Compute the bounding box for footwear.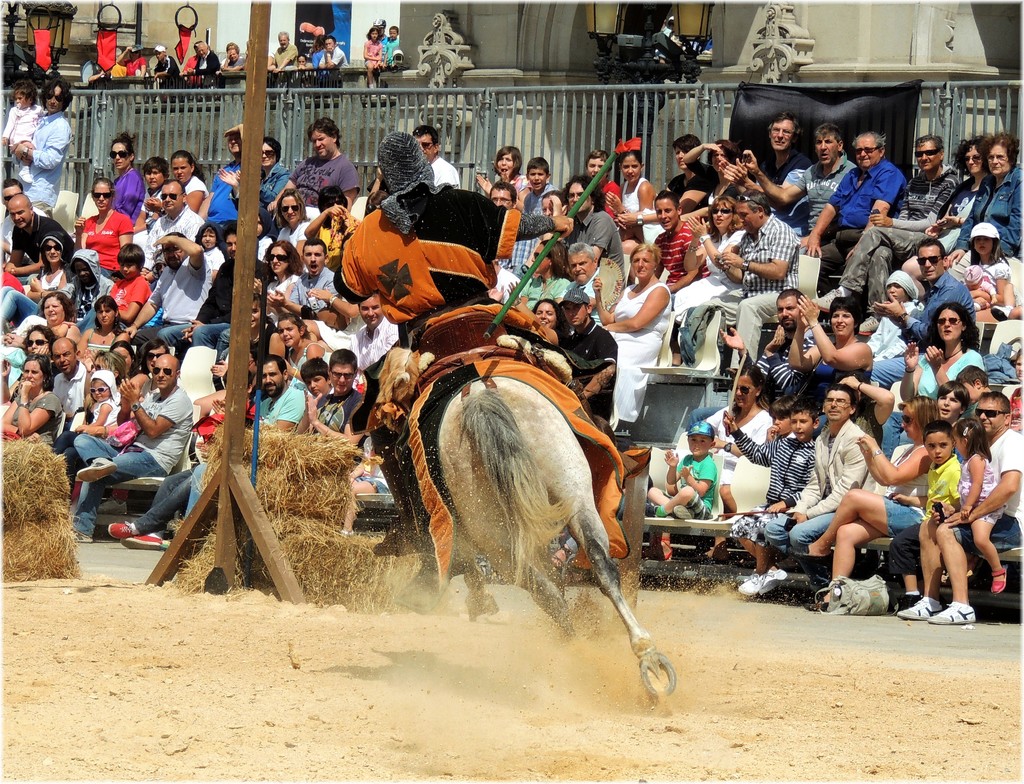
672,502,700,523.
